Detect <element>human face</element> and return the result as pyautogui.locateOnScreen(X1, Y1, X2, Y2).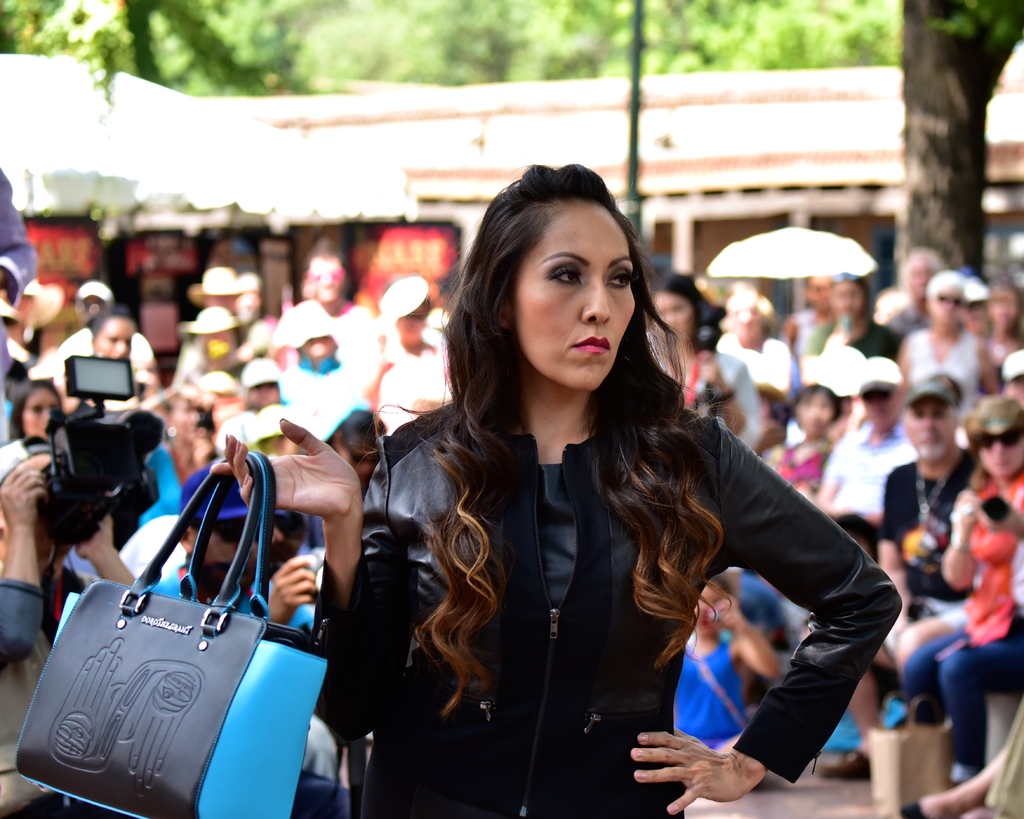
pyautogui.locateOnScreen(508, 196, 643, 392).
